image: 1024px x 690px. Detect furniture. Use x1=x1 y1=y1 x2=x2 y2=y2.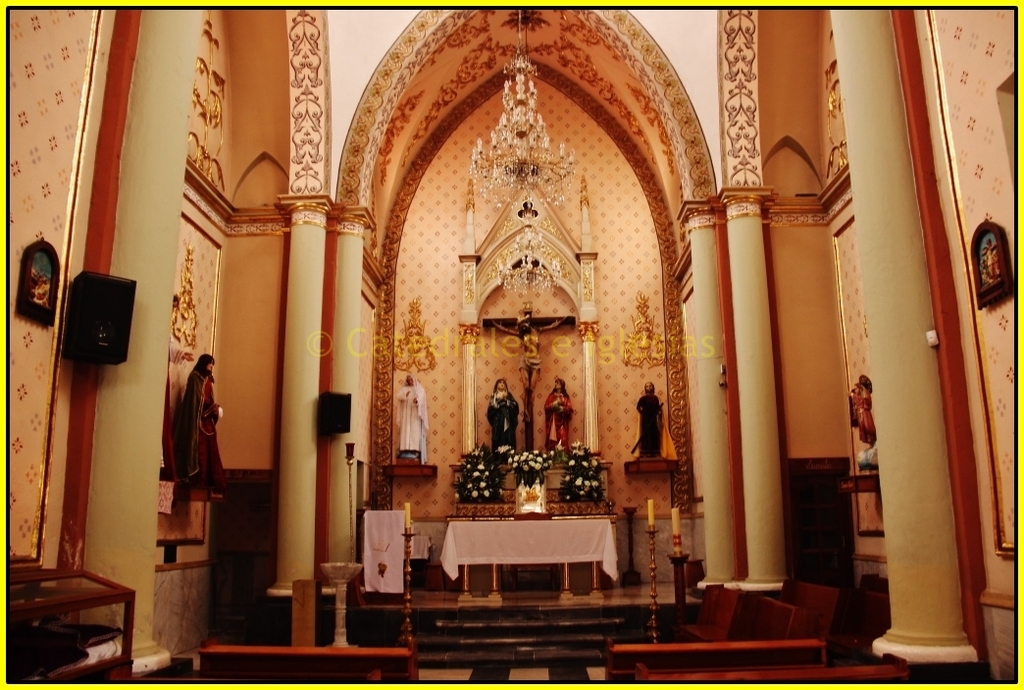
x1=603 y1=643 x2=909 y2=689.
